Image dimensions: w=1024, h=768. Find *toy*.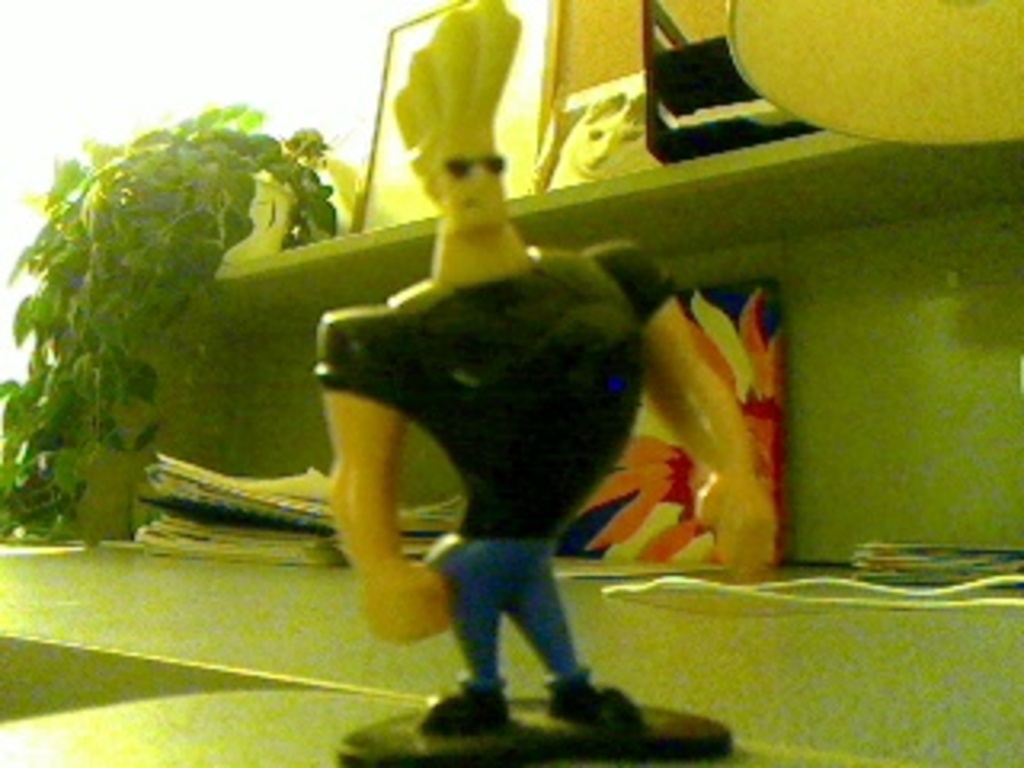
BBox(301, 0, 717, 765).
